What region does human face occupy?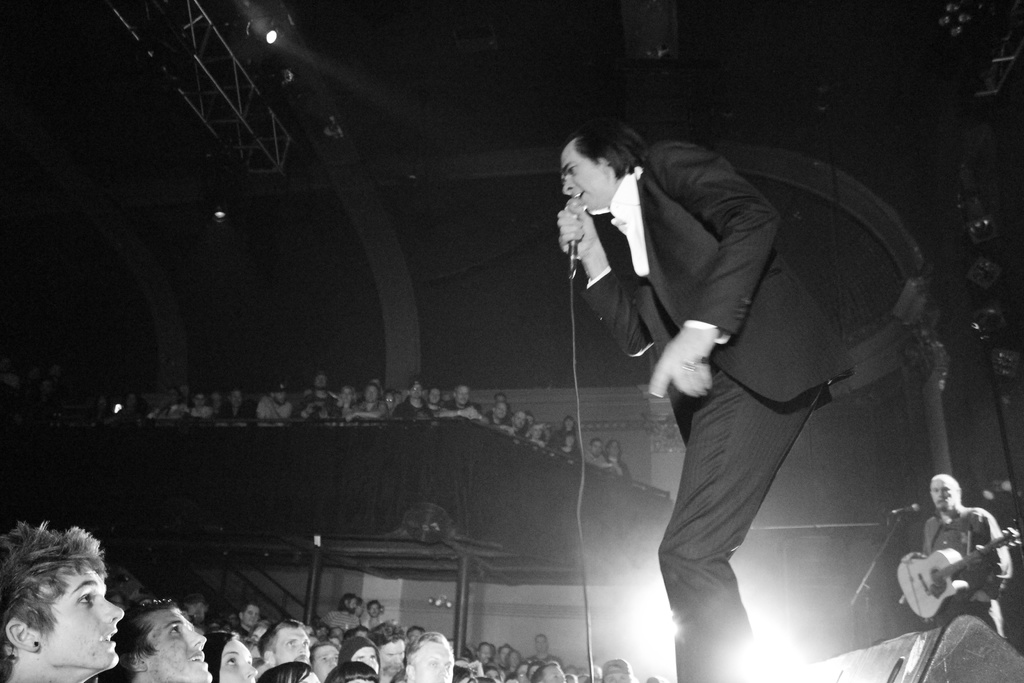
(238, 600, 263, 637).
